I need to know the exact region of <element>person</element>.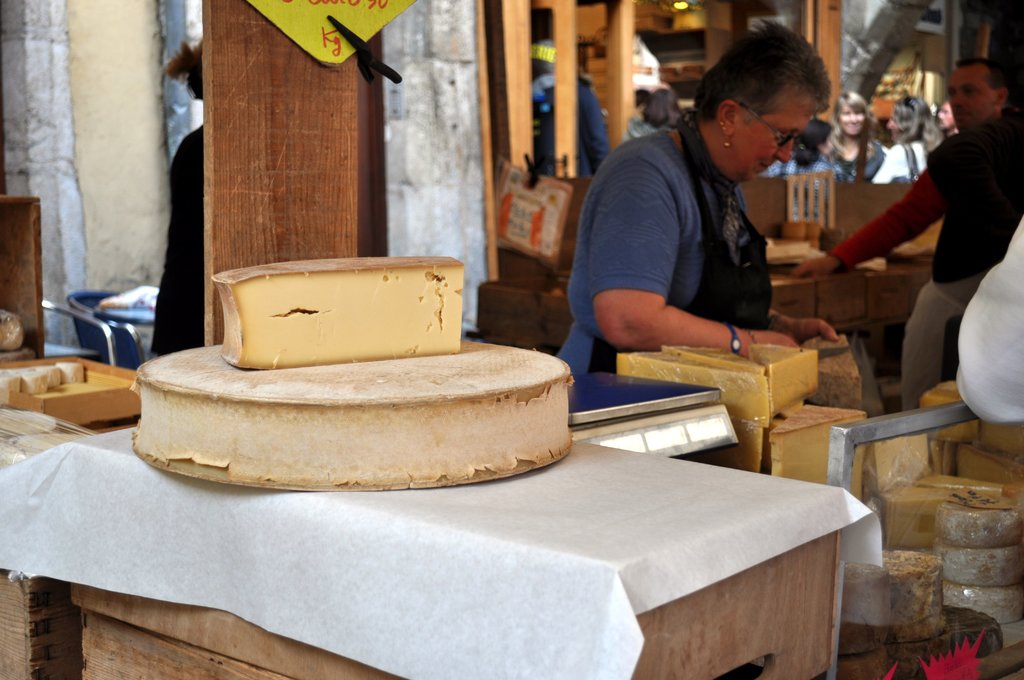
Region: <region>824, 86, 884, 183</region>.
